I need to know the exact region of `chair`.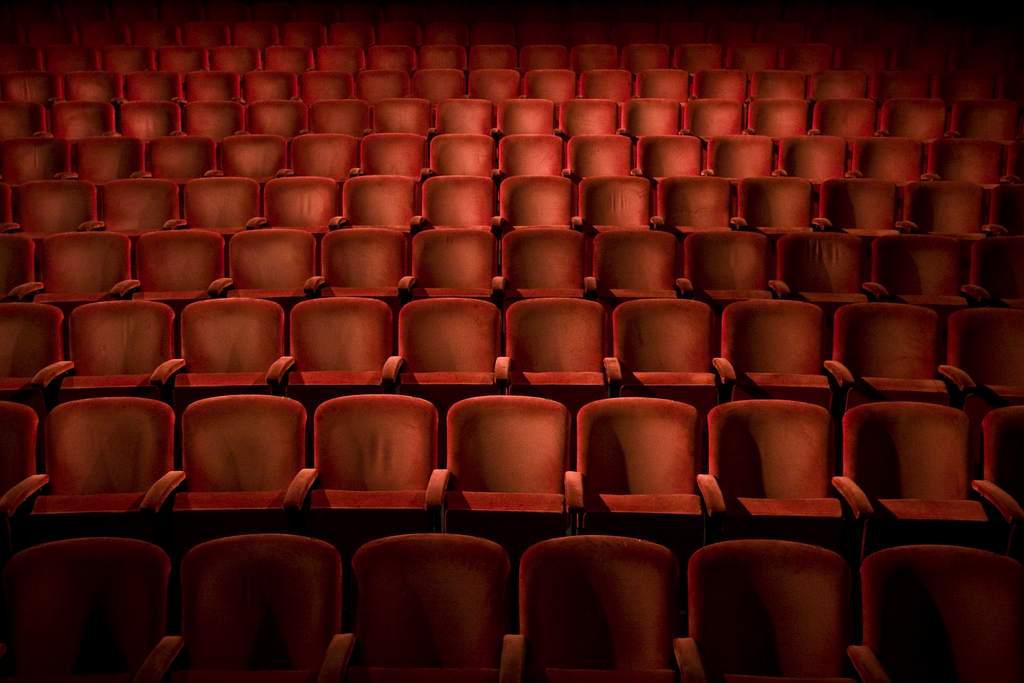
Region: BBox(841, 401, 1023, 550).
